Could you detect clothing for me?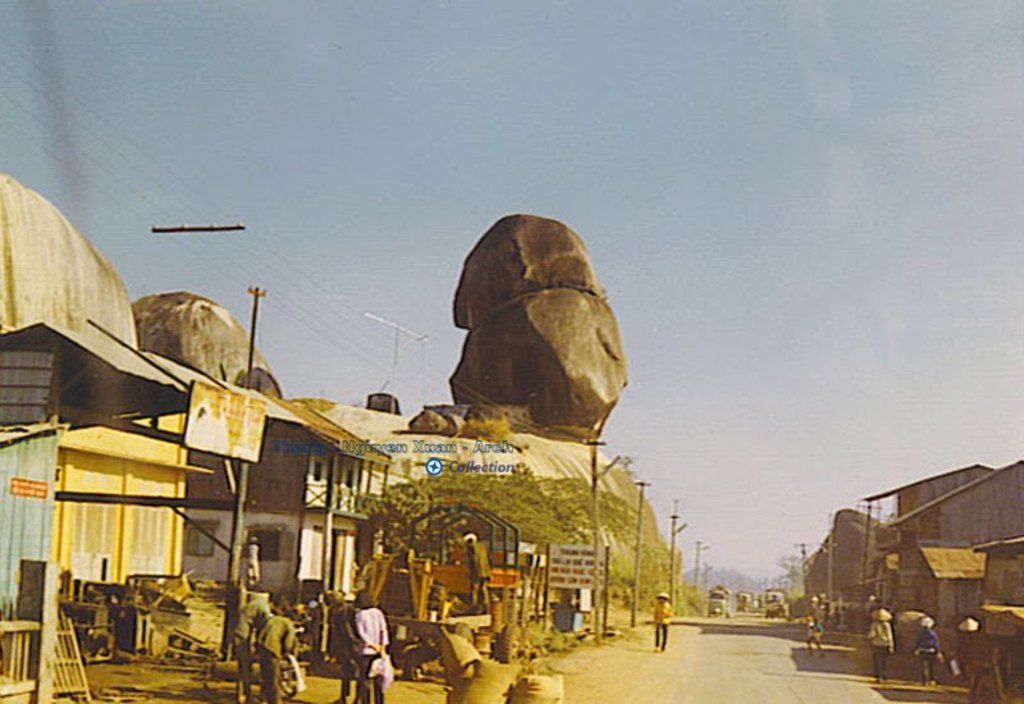
Detection result: pyautogui.locateOnScreen(228, 596, 266, 696).
